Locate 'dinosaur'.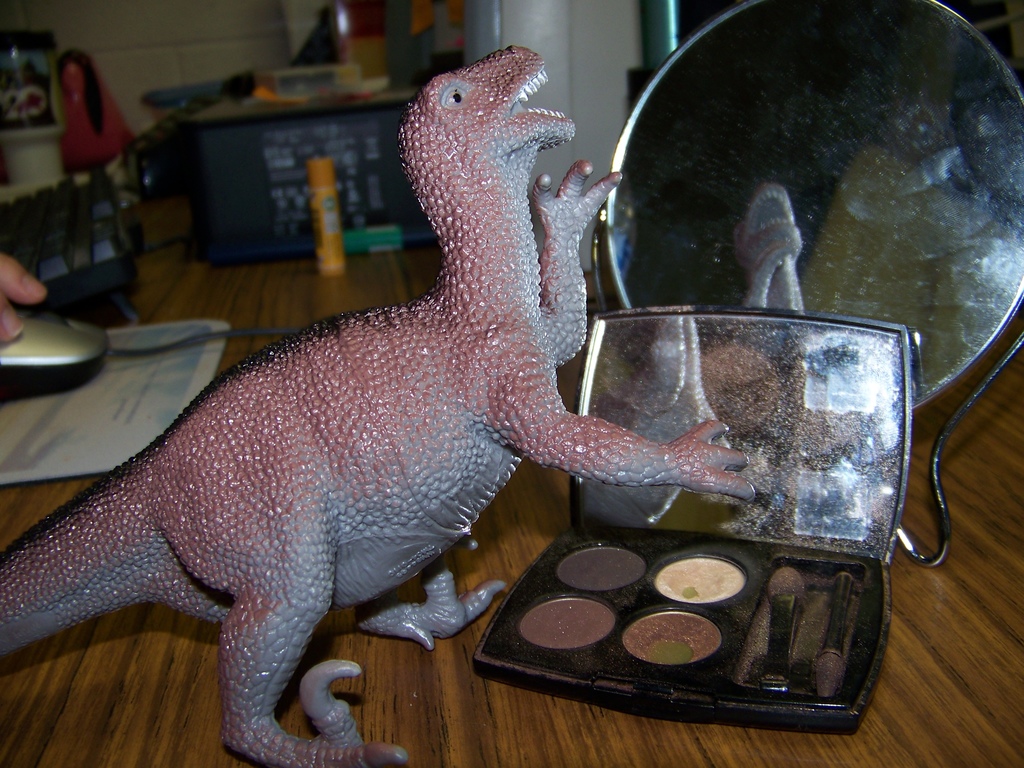
Bounding box: x1=0, y1=44, x2=753, y2=767.
